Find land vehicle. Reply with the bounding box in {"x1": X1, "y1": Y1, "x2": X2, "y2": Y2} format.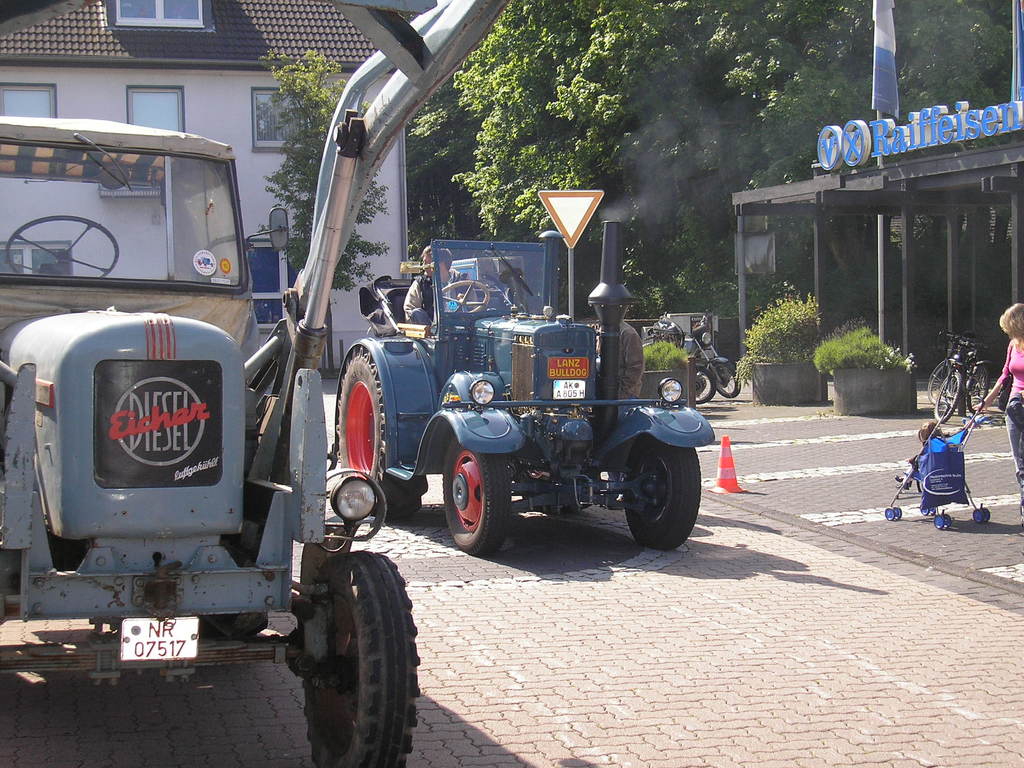
{"x1": 0, "y1": 121, "x2": 417, "y2": 767}.
